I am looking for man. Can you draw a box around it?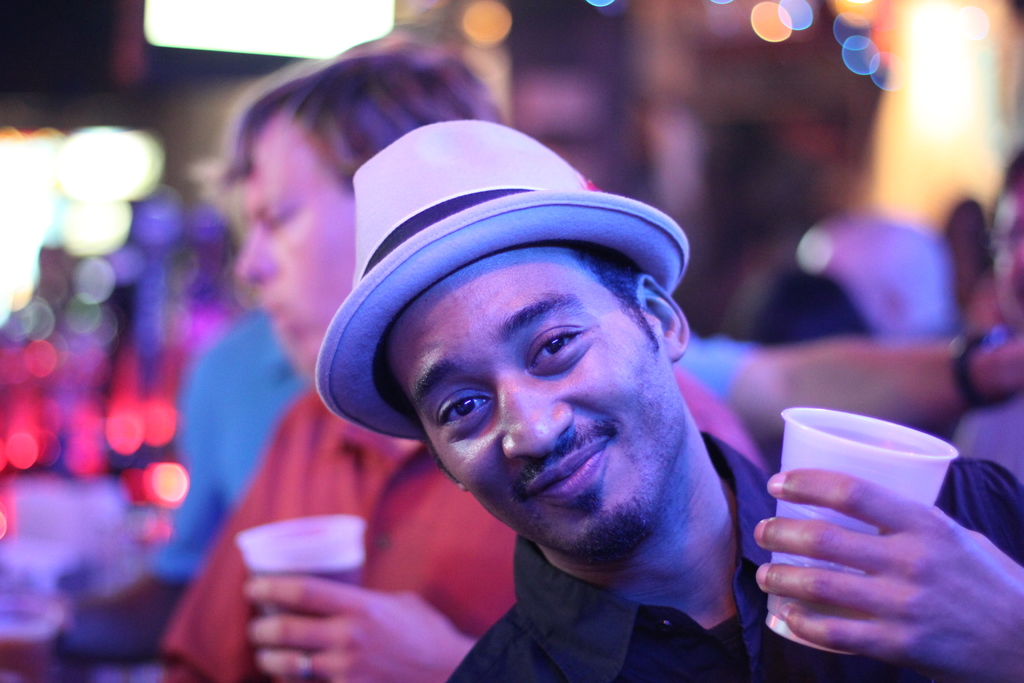
Sure, the bounding box is bbox=(316, 119, 1023, 682).
